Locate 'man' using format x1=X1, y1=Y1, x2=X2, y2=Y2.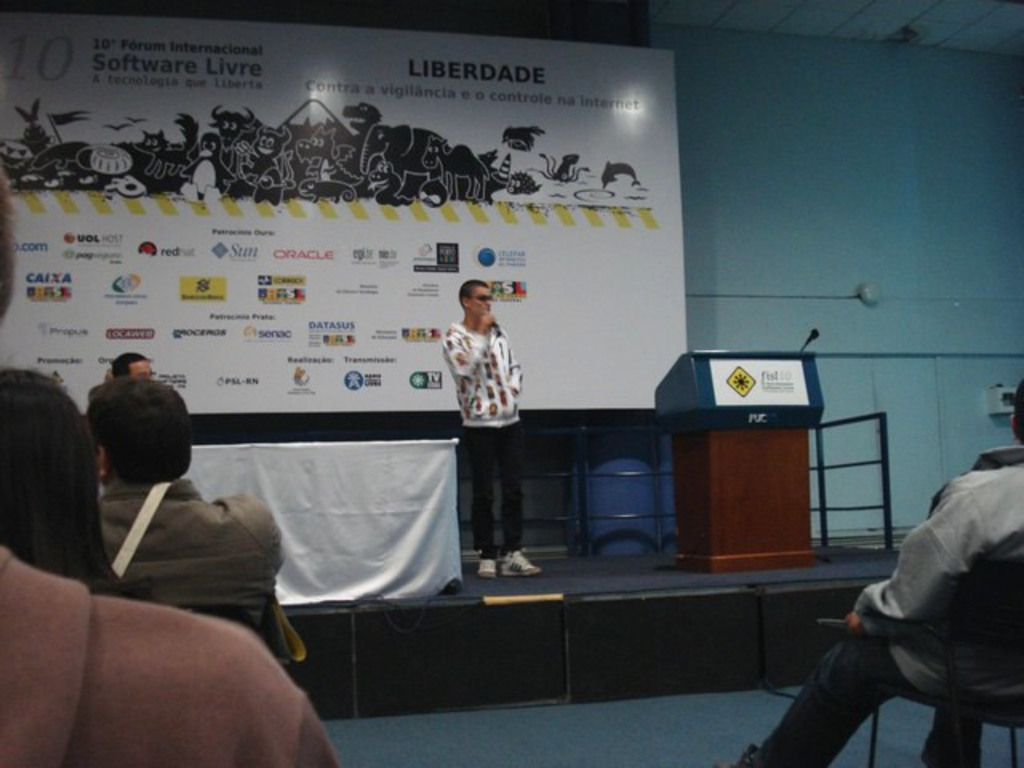
x1=0, y1=170, x2=344, y2=766.
